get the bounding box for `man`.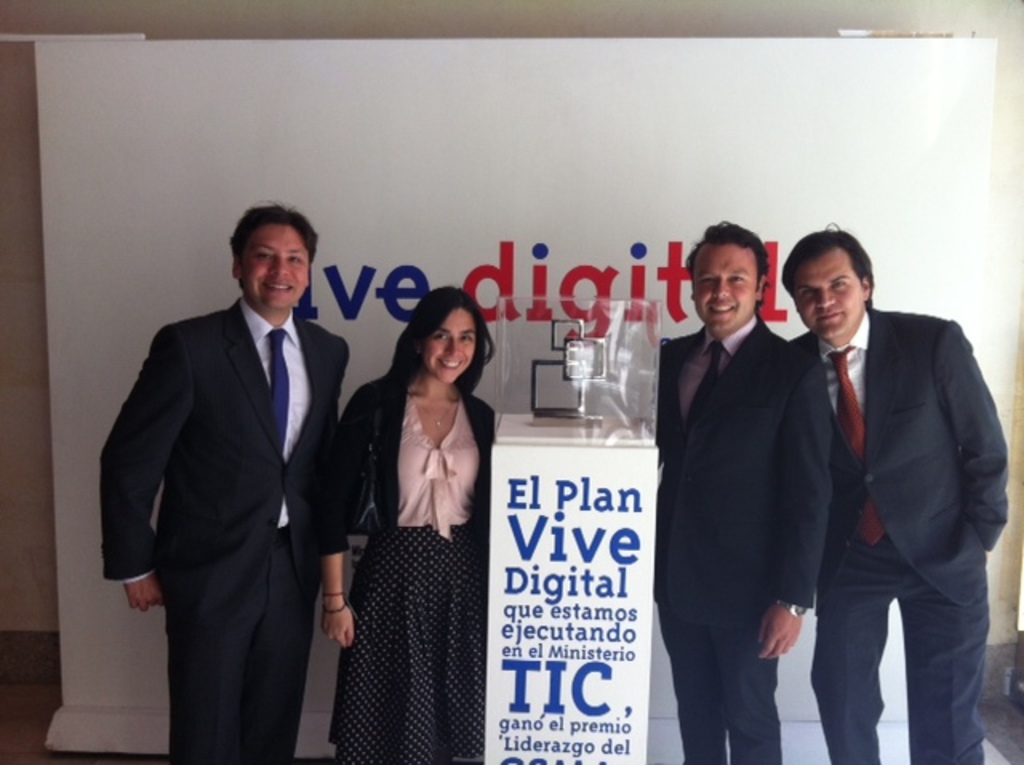
select_region(96, 211, 350, 763).
